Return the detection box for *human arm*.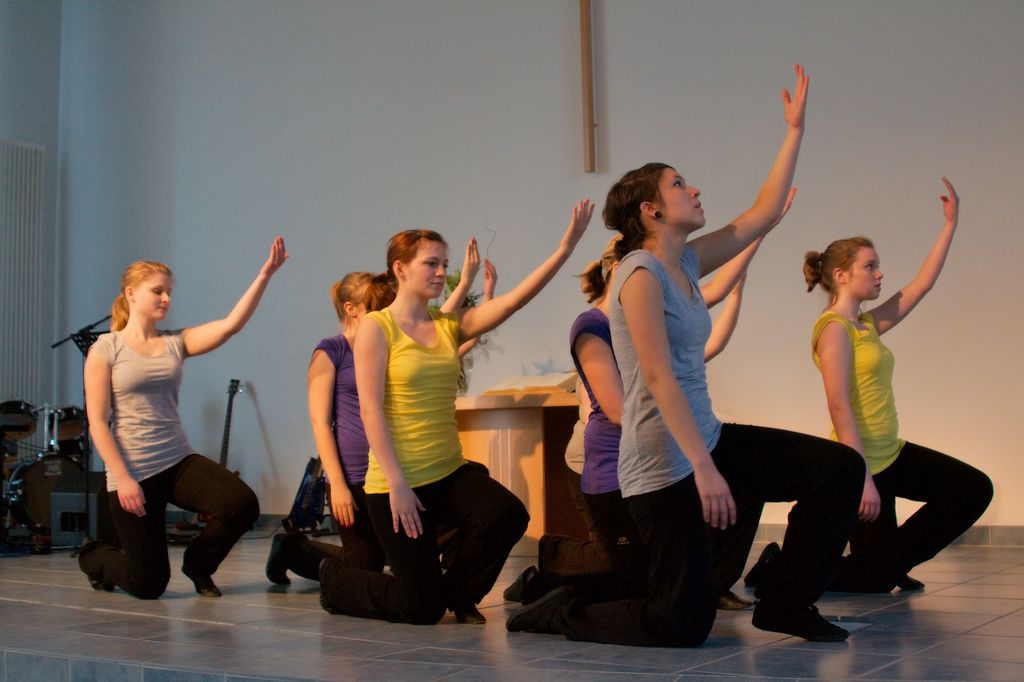
[left=82, top=346, right=145, bottom=518].
